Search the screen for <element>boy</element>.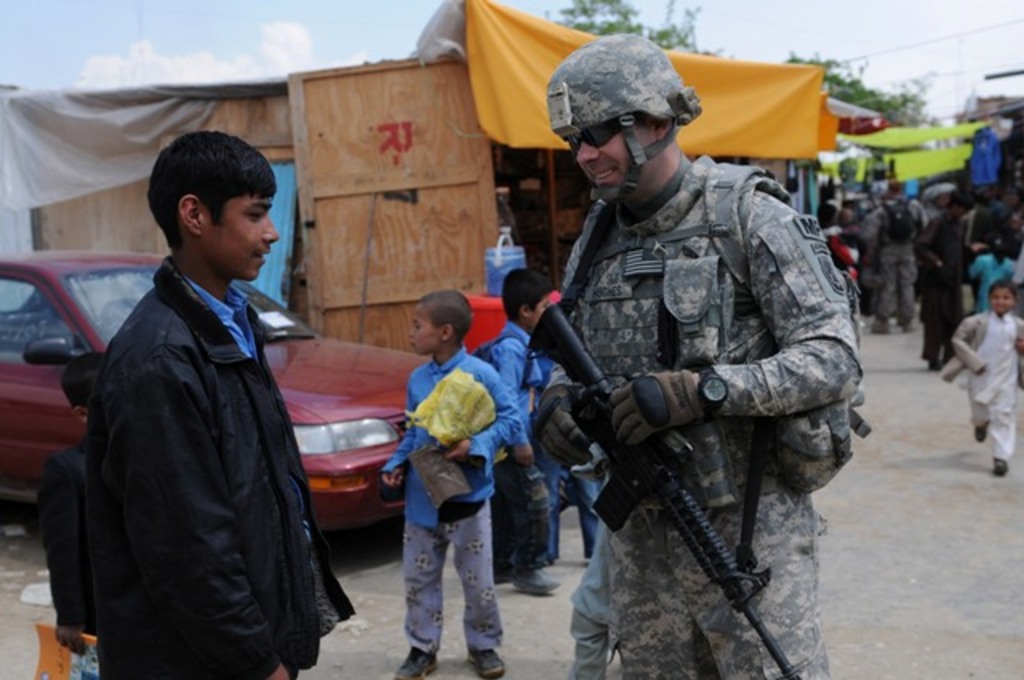
Found at 37, 349, 112, 659.
